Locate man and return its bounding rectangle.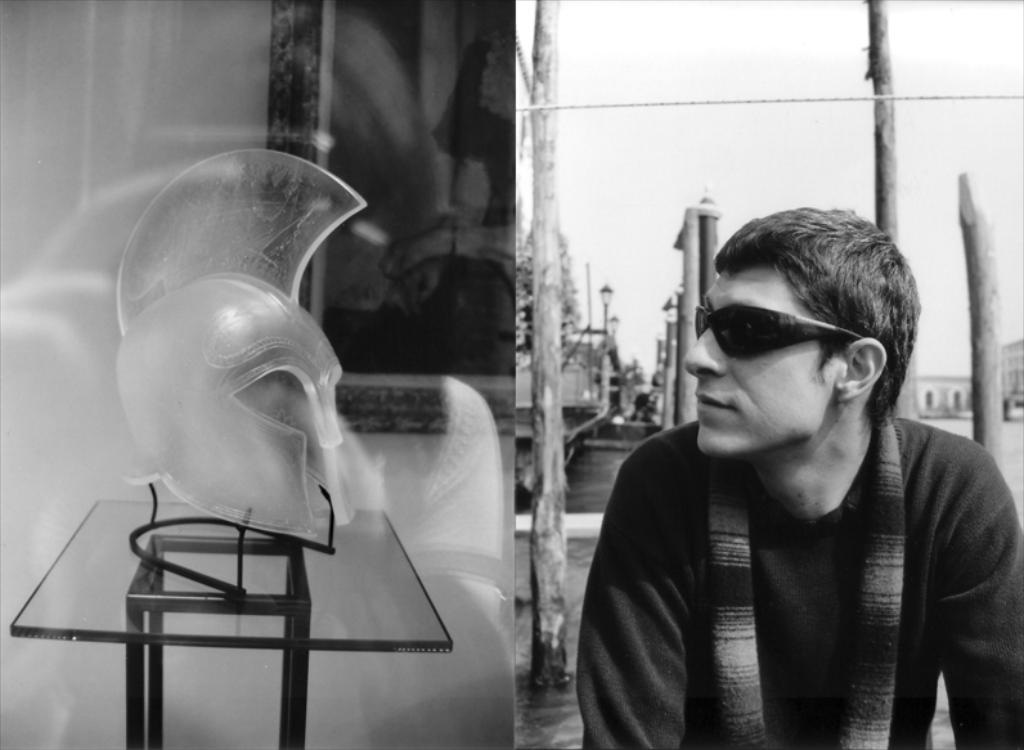
[529, 184, 1016, 749].
